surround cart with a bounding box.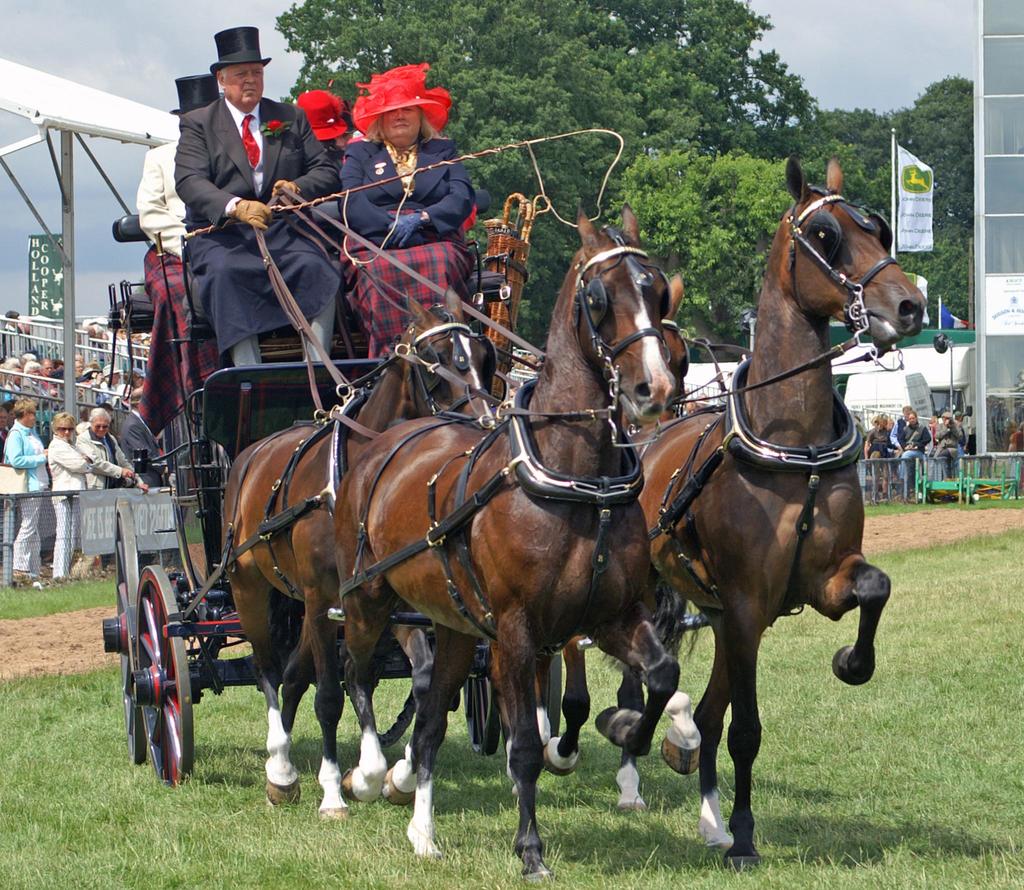
[x1=100, y1=190, x2=798, y2=788].
